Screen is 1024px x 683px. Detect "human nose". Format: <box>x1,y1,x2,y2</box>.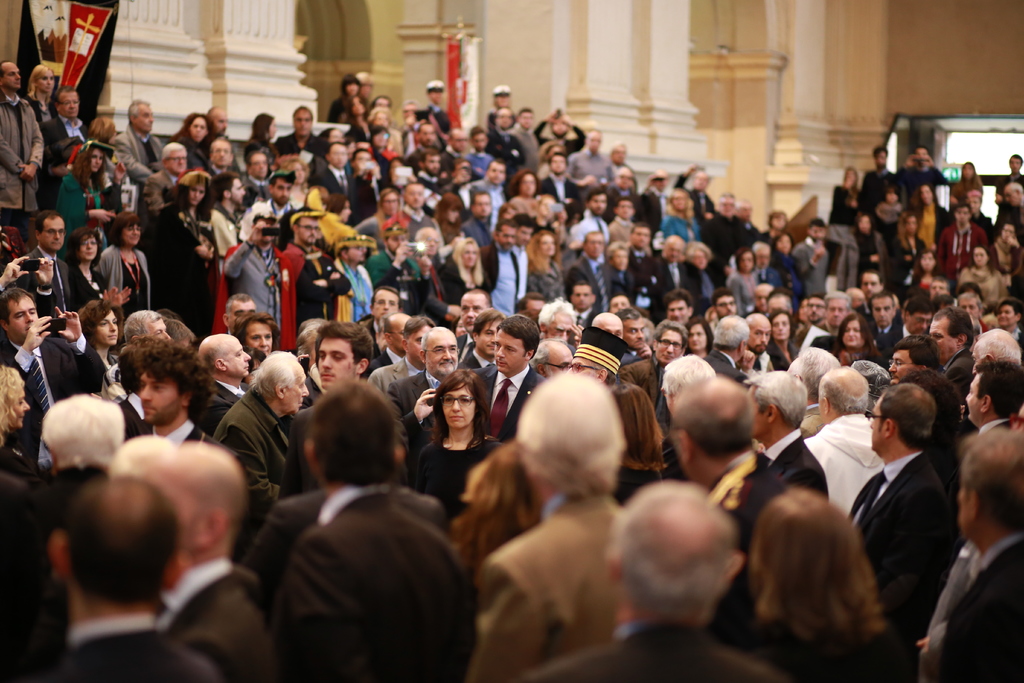
<box>140,382,151,404</box>.
